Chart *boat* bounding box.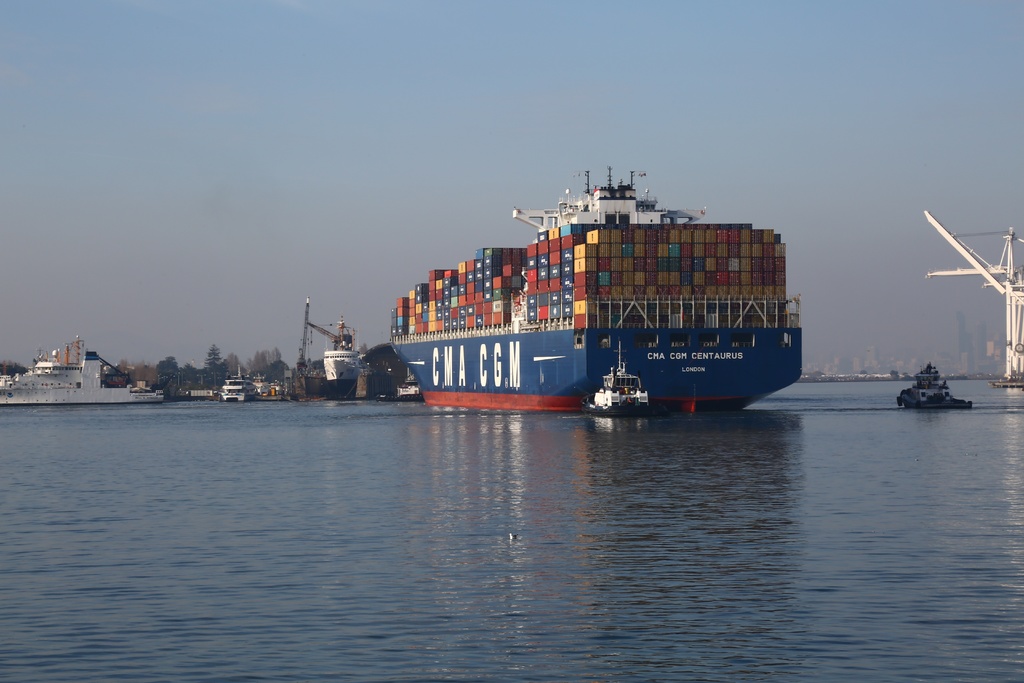
Charted: x1=900, y1=358, x2=971, y2=413.
